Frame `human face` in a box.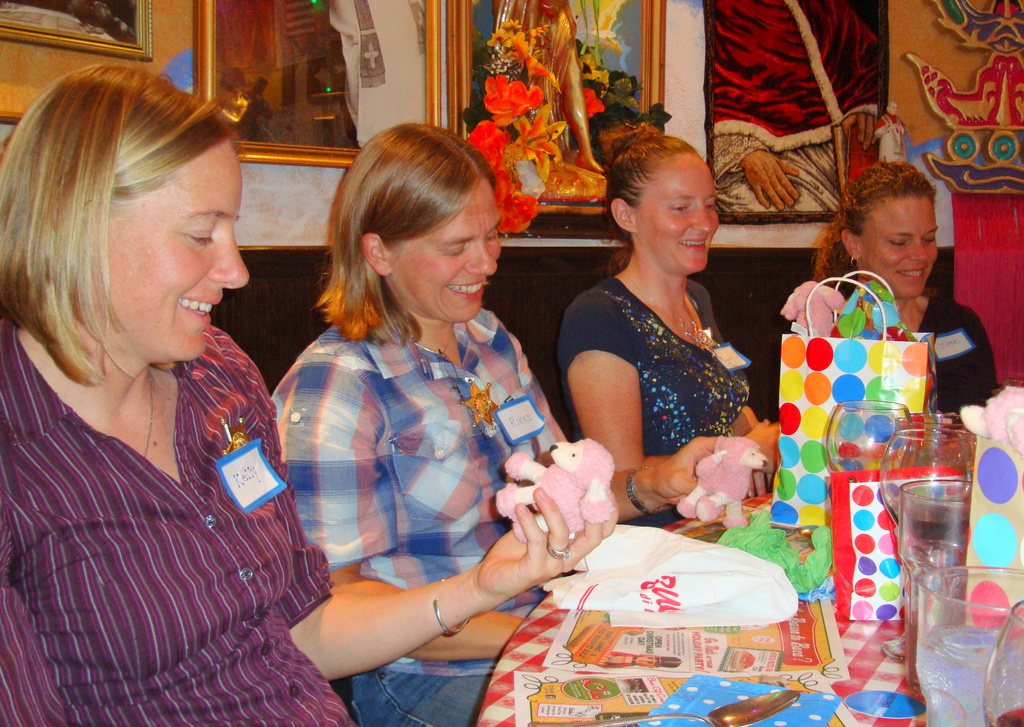
91/140/248/366.
